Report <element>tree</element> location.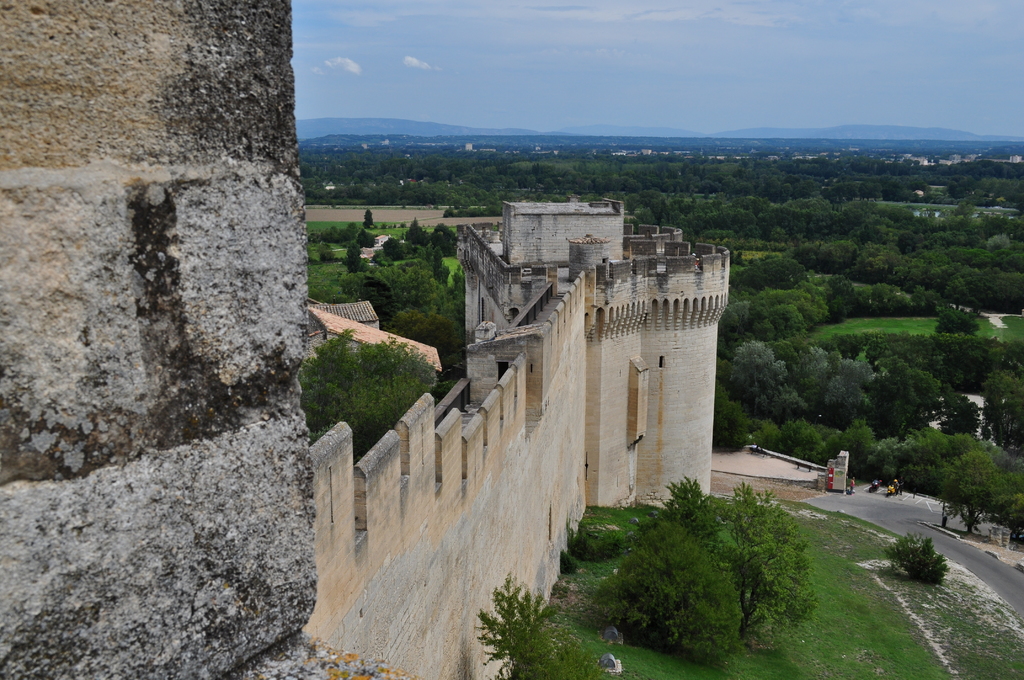
Report: 467,571,562,679.
